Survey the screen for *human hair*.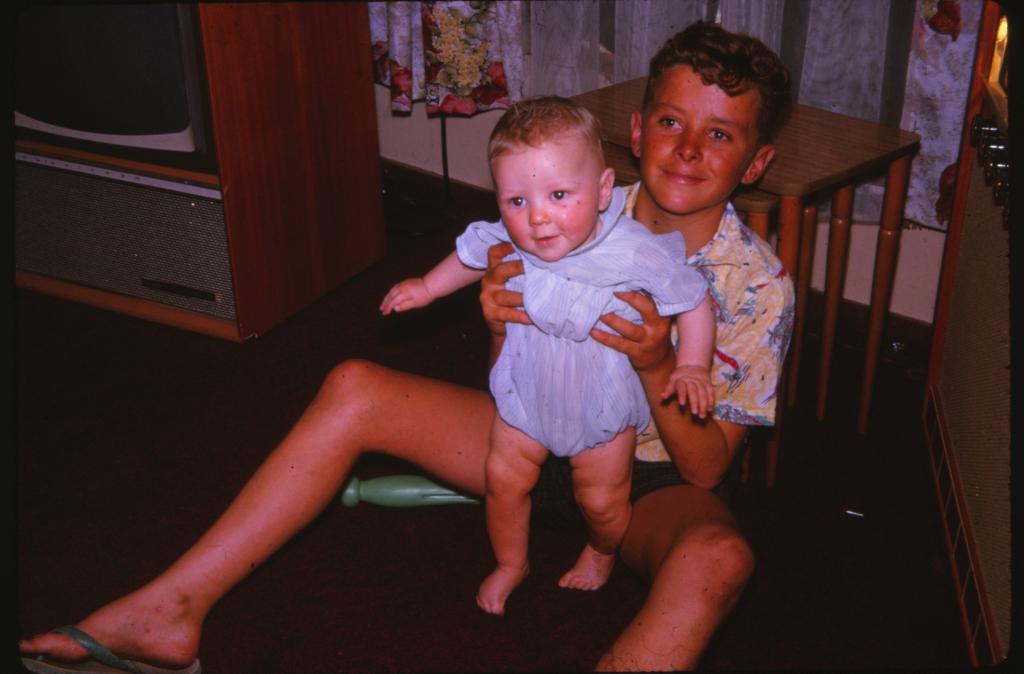
Survey found: BBox(638, 19, 792, 168).
